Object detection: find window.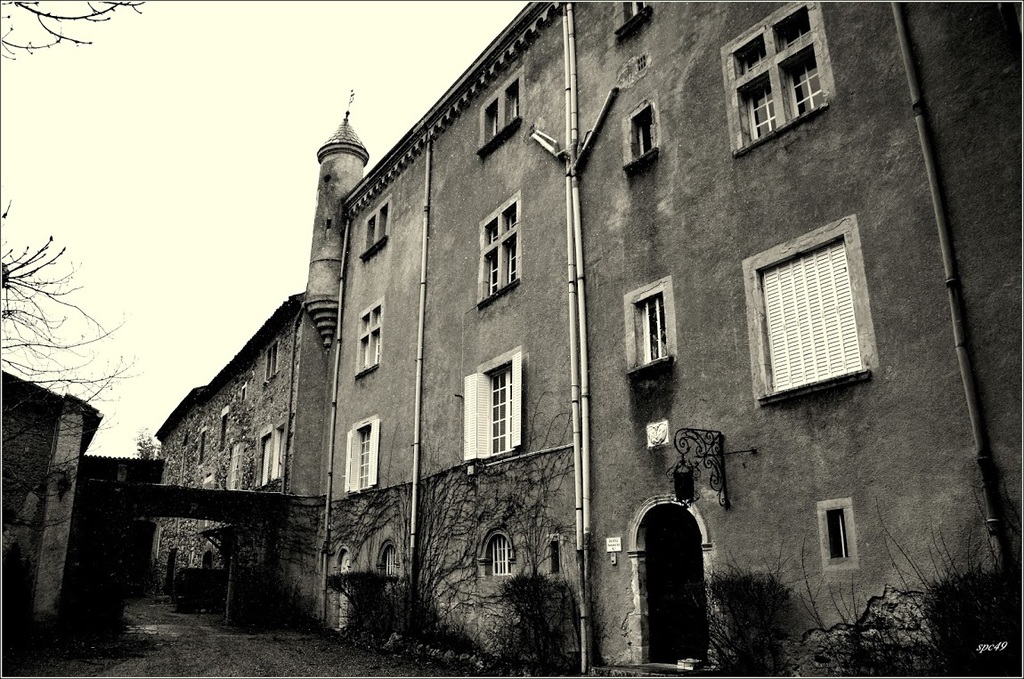
left=357, top=303, right=379, bottom=372.
